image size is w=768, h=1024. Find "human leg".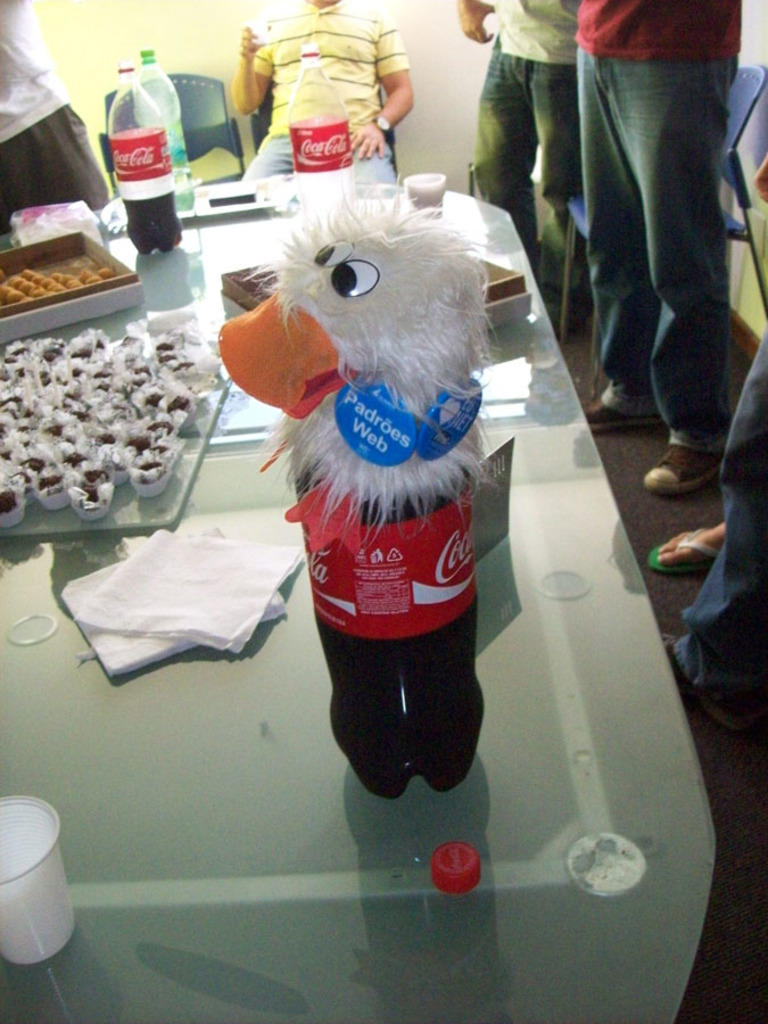
pyautogui.locateOnScreen(481, 32, 538, 269).
